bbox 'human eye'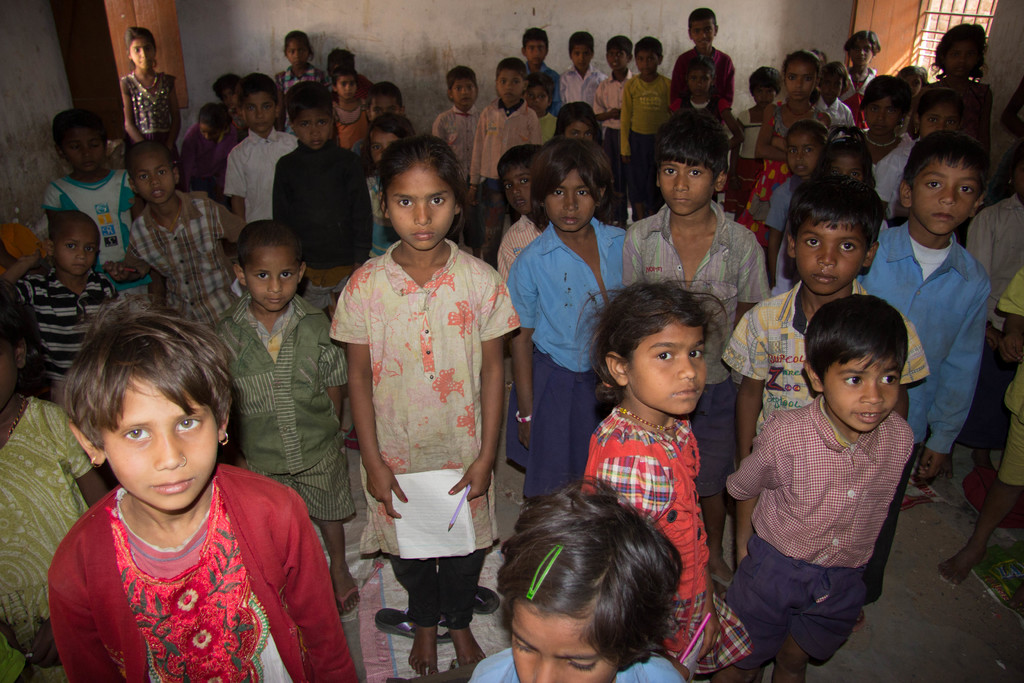
397,197,415,210
